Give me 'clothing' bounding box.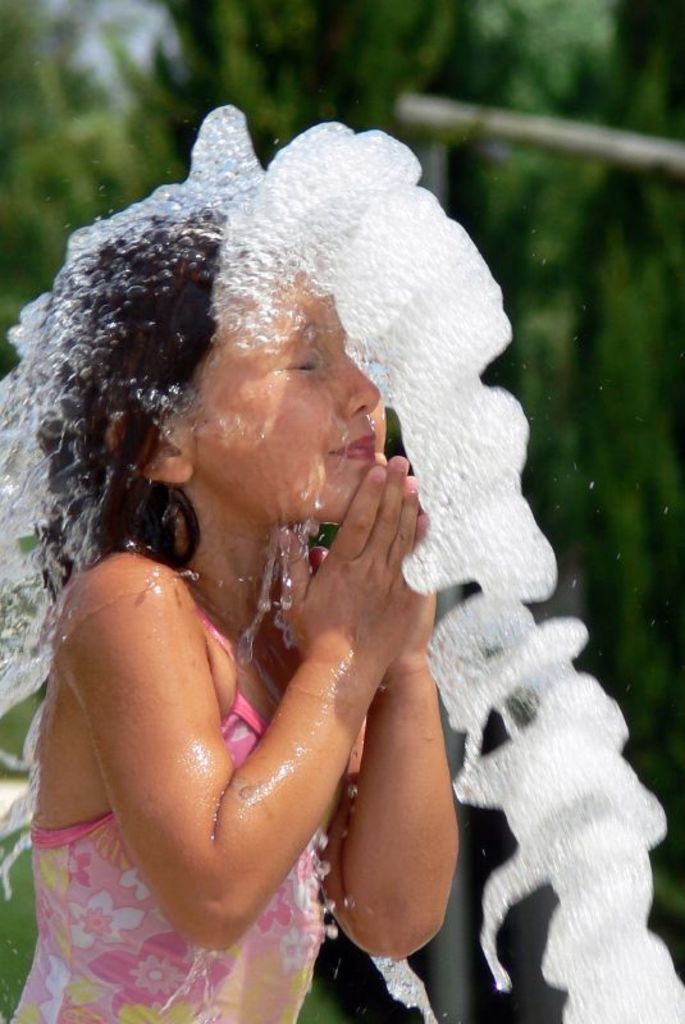
{"x1": 5, "y1": 614, "x2": 323, "y2": 1023}.
